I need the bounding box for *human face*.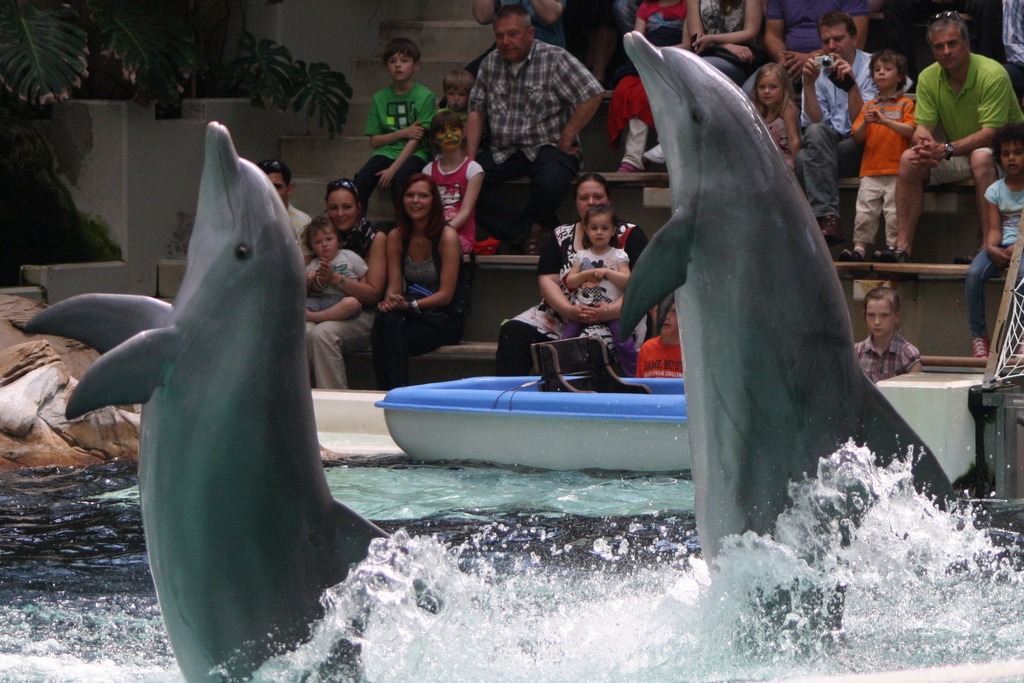
Here it is: 934 24 959 69.
